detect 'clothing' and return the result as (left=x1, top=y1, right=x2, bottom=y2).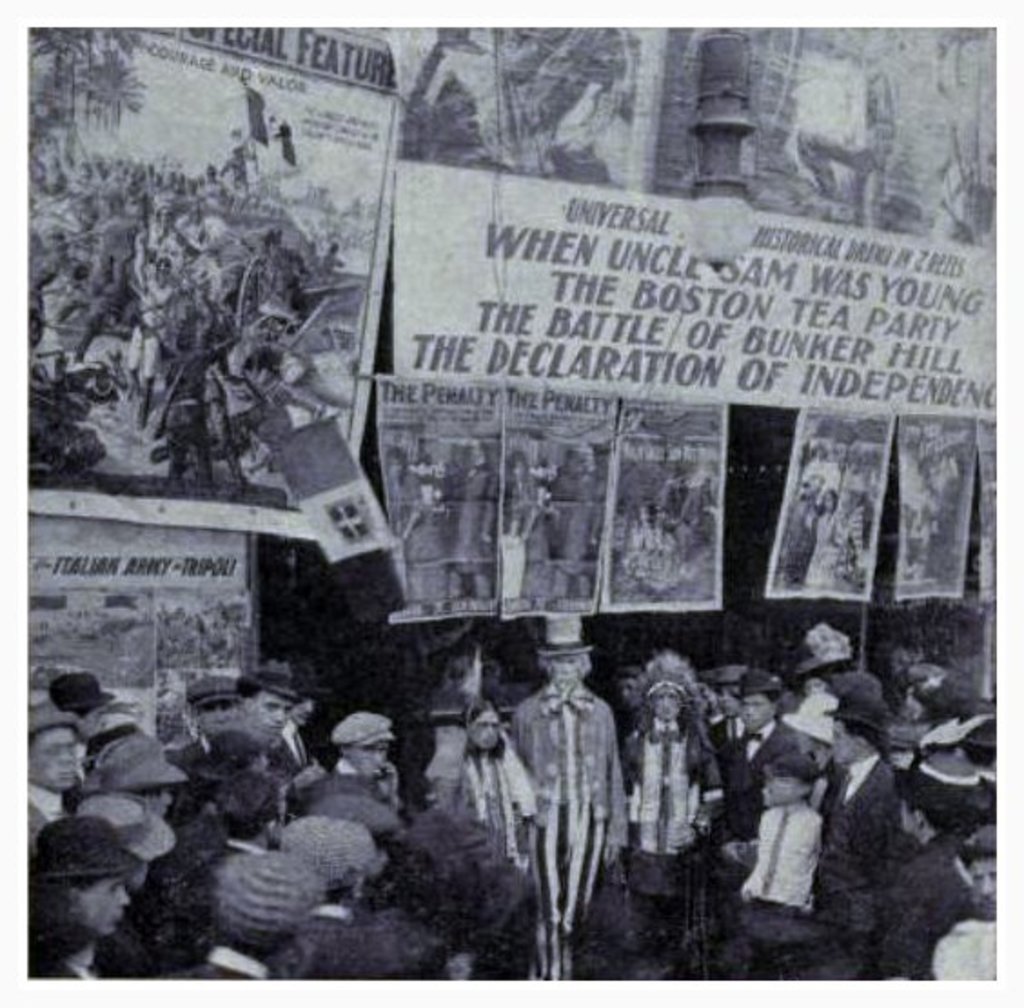
(left=750, top=808, right=819, bottom=930).
